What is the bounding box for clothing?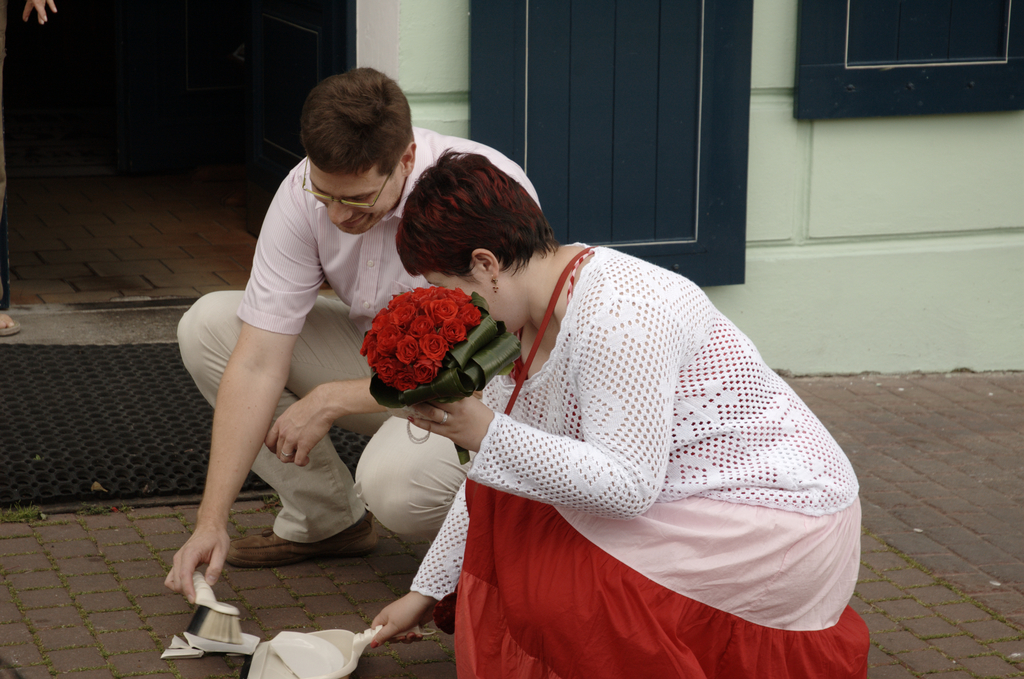
detection(175, 127, 546, 544).
